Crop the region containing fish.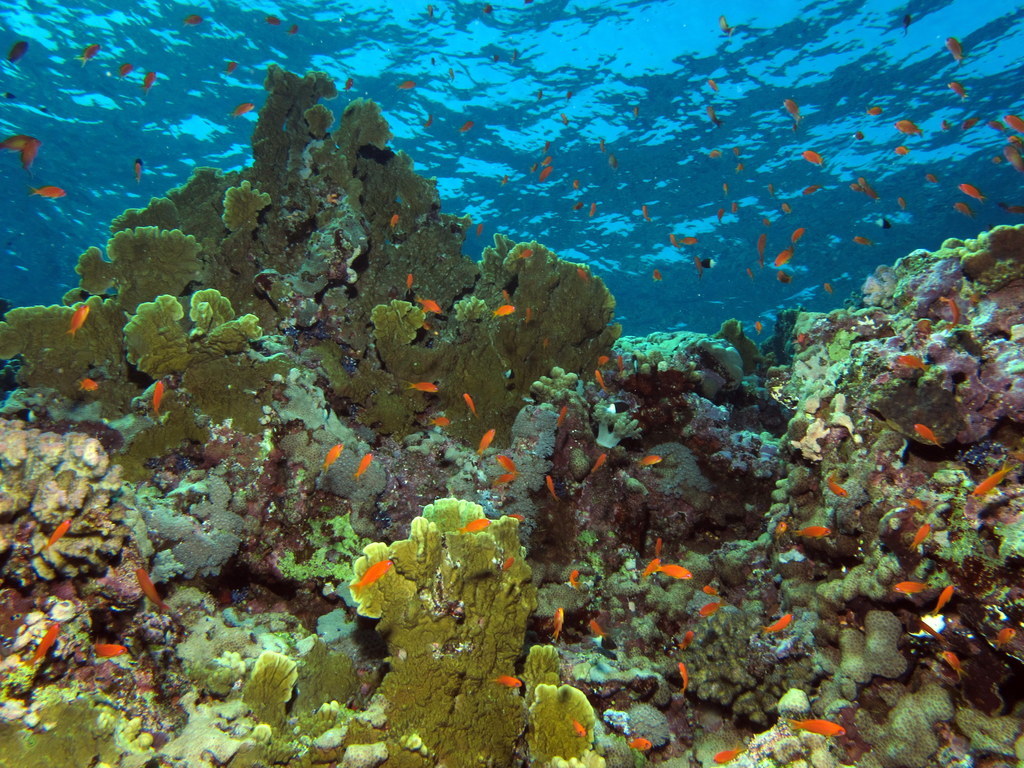
Crop region: left=67, top=307, right=90, bottom=338.
